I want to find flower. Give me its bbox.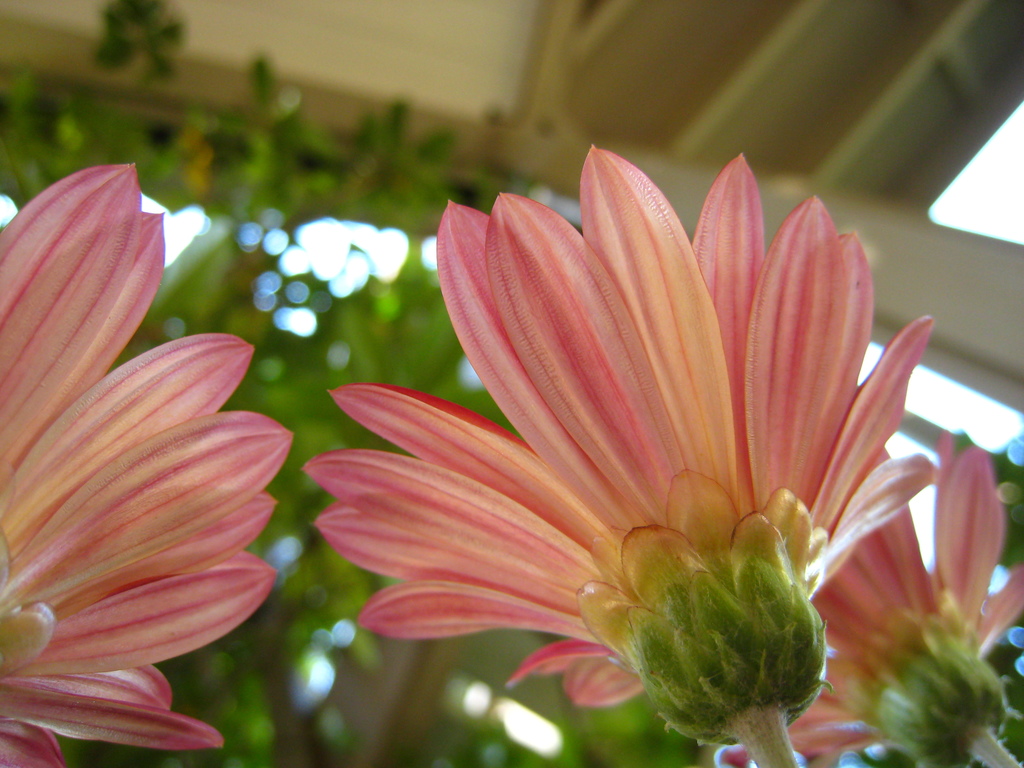
region(259, 137, 970, 745).
